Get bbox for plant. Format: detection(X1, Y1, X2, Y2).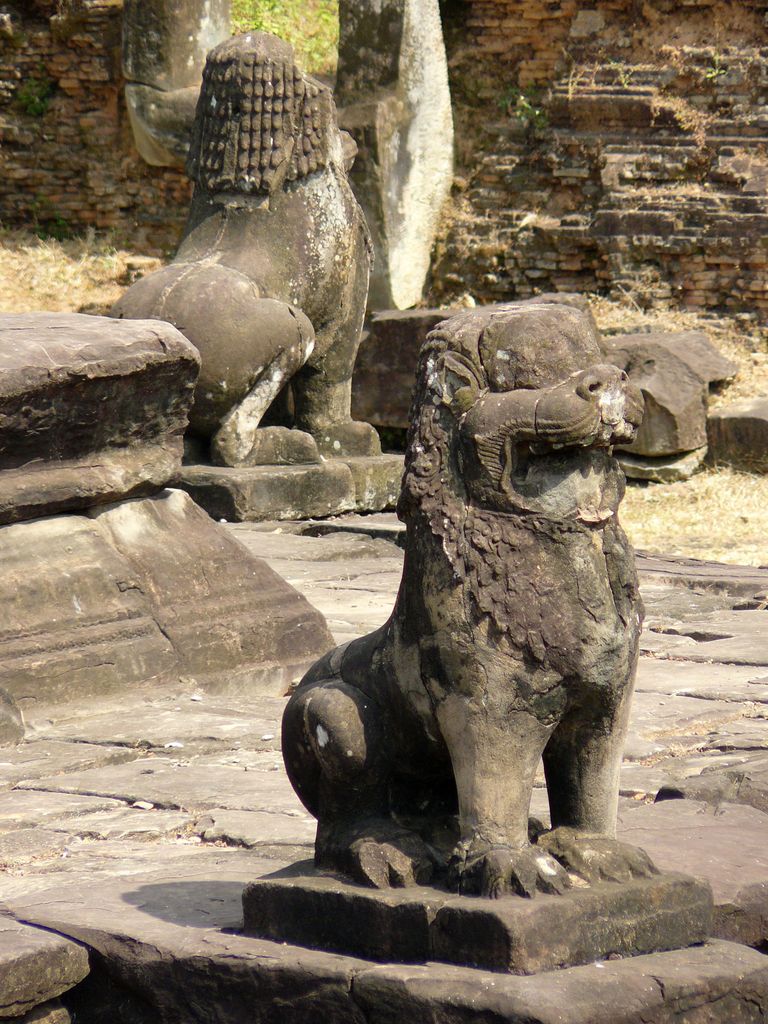
detection(706, 44, 729, 79).
